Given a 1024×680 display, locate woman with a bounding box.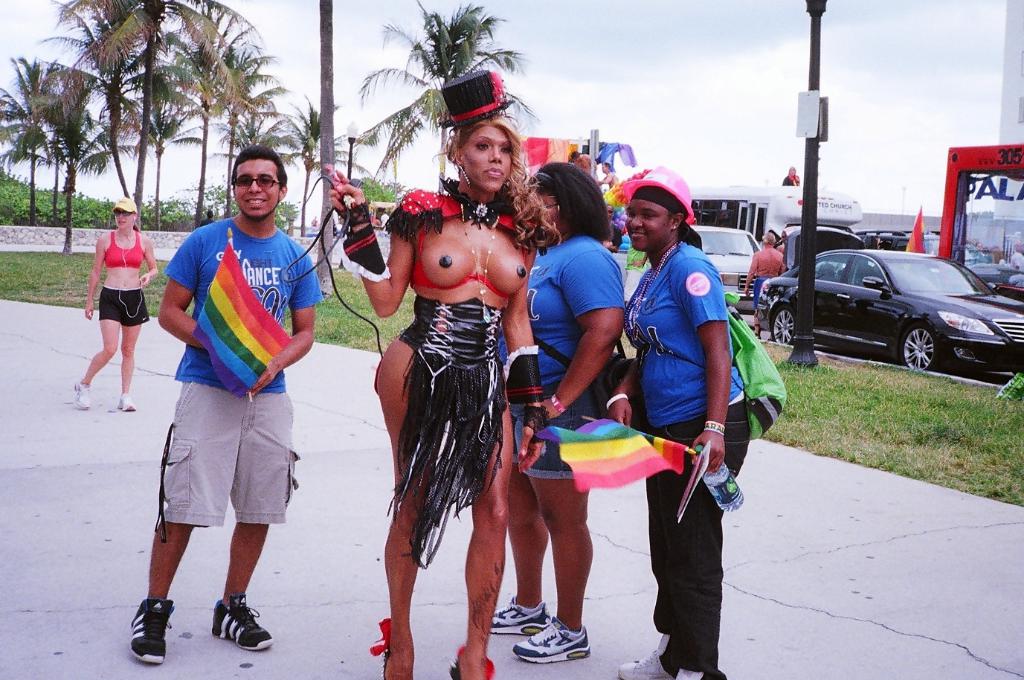
Located: 609:158:753:679.
